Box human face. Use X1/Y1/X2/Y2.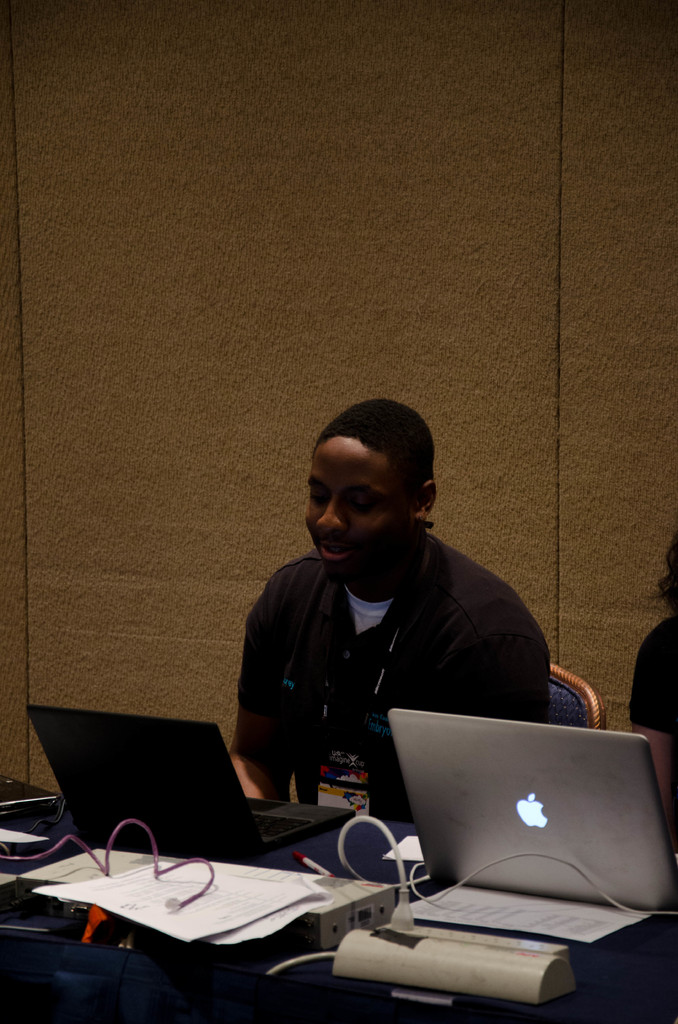
302/434/416/584.
